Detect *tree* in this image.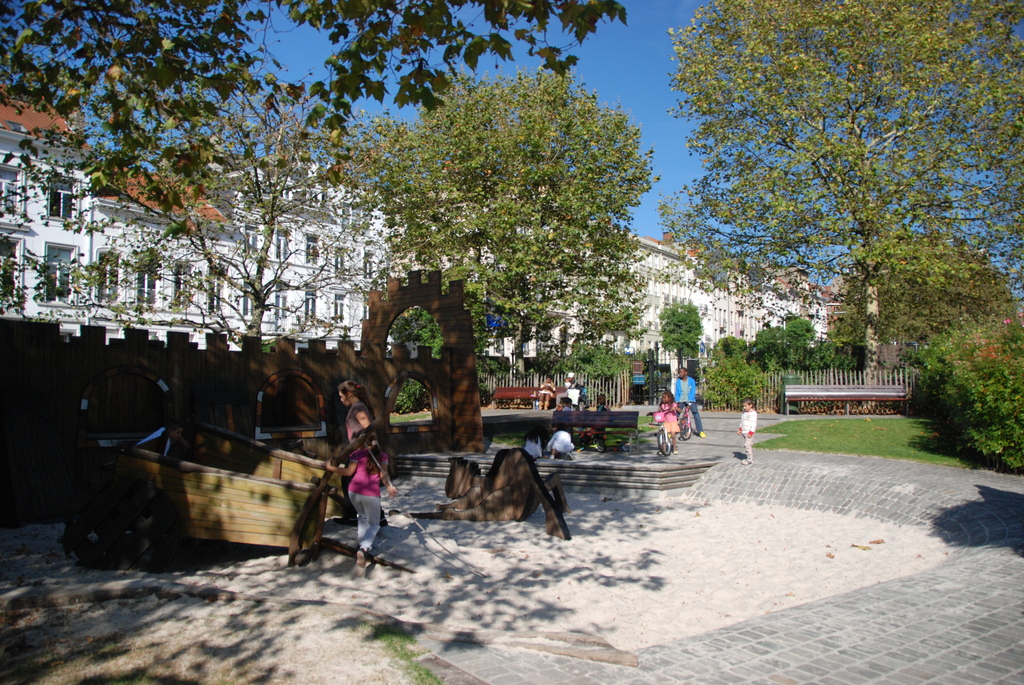
Detection: left=0, top=60, right=395, bottom=436.
